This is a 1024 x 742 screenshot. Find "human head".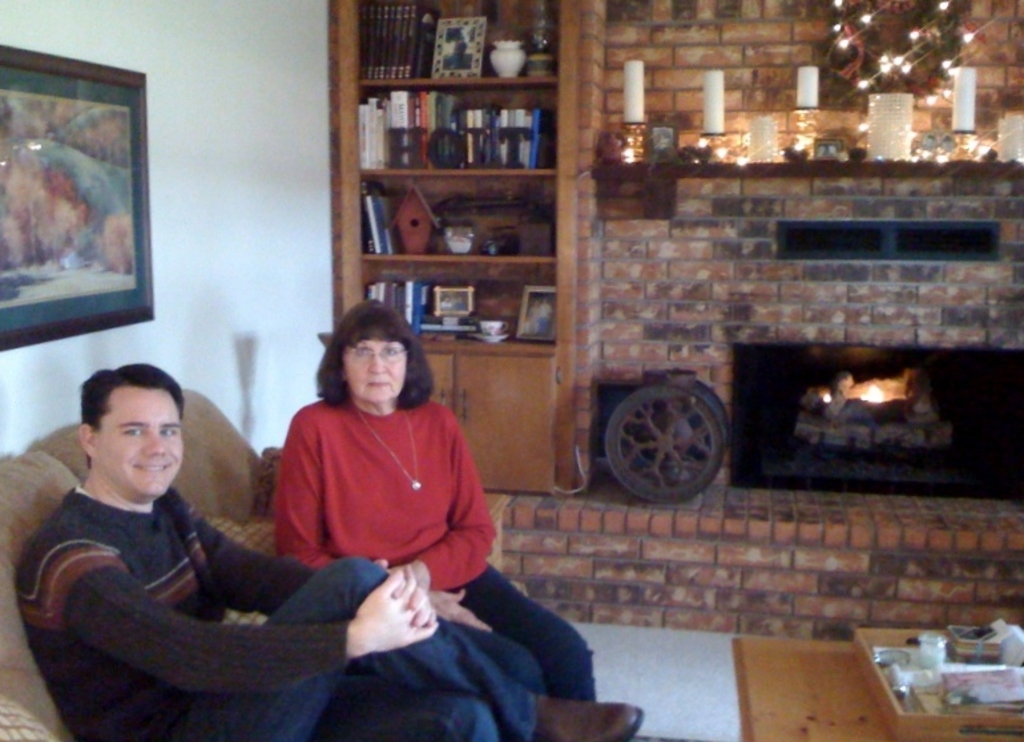
Bounding box: 61 363 197 512.
